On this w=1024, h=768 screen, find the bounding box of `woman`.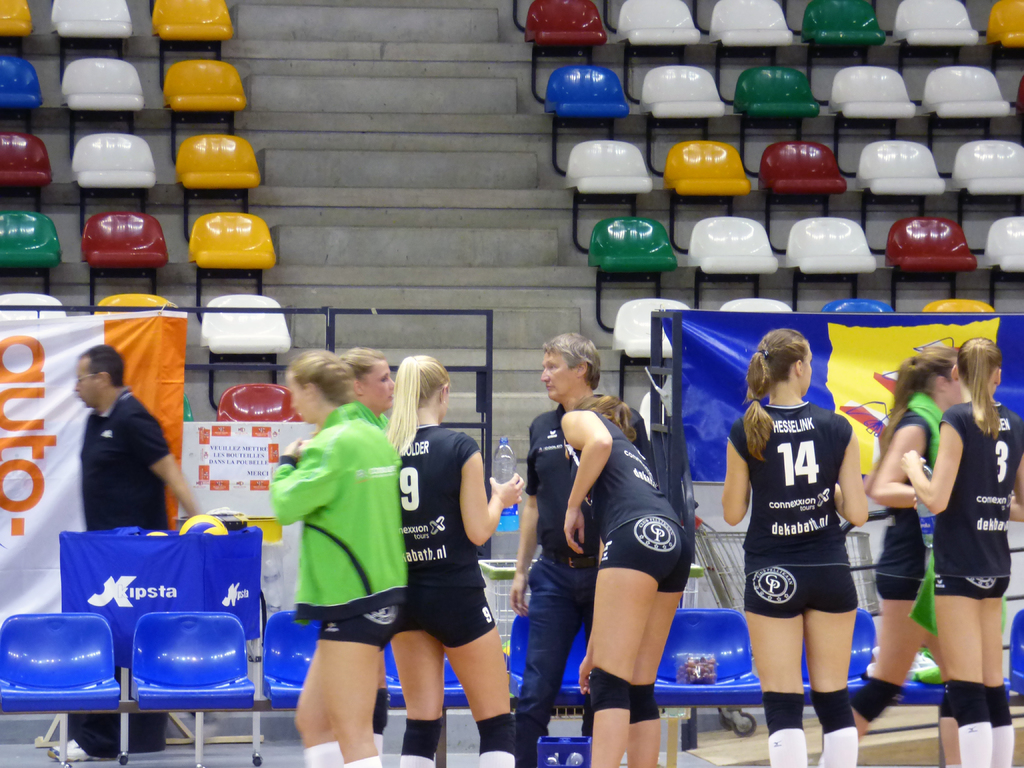
Bounding box: bbox=[336, 355, 403, 767].
